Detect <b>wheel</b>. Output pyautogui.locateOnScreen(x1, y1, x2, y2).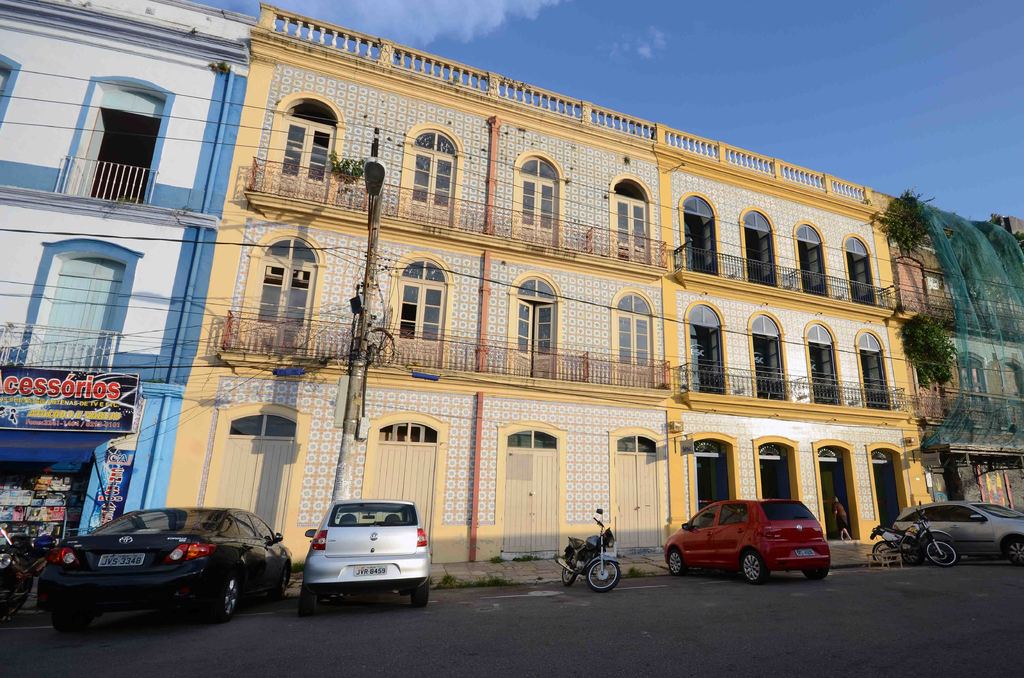
pyautogui.locateOnScreen(585, 556, 620, 590).
